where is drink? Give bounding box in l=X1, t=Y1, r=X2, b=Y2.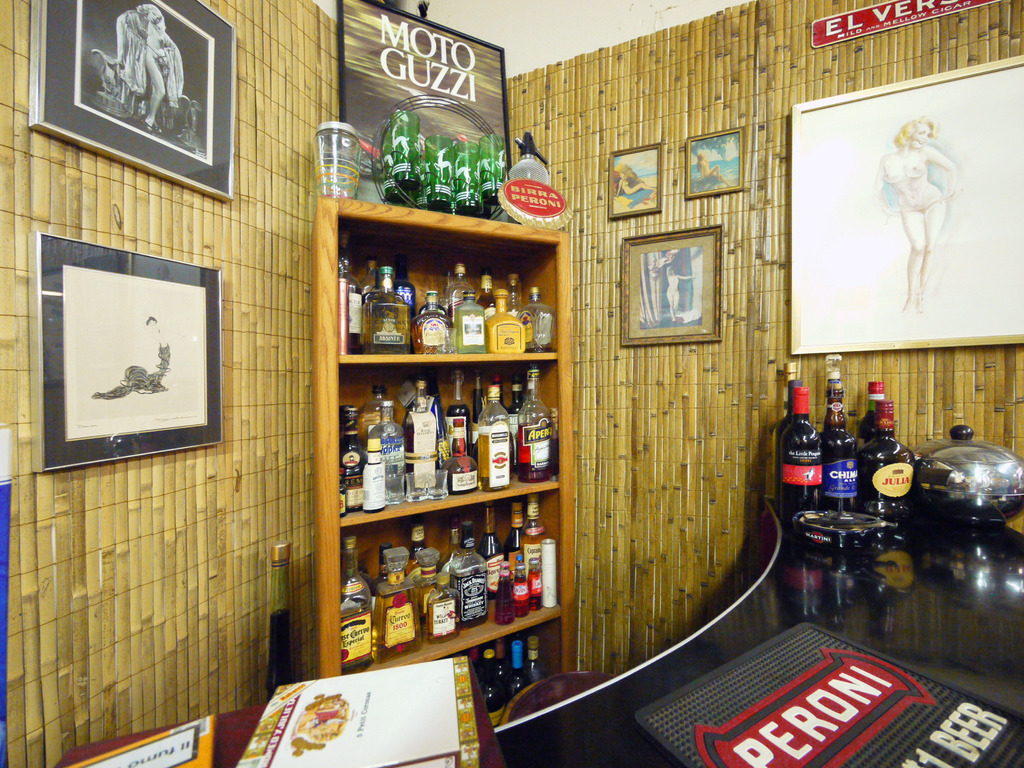
l=529, t=631, r=542, b=678.
